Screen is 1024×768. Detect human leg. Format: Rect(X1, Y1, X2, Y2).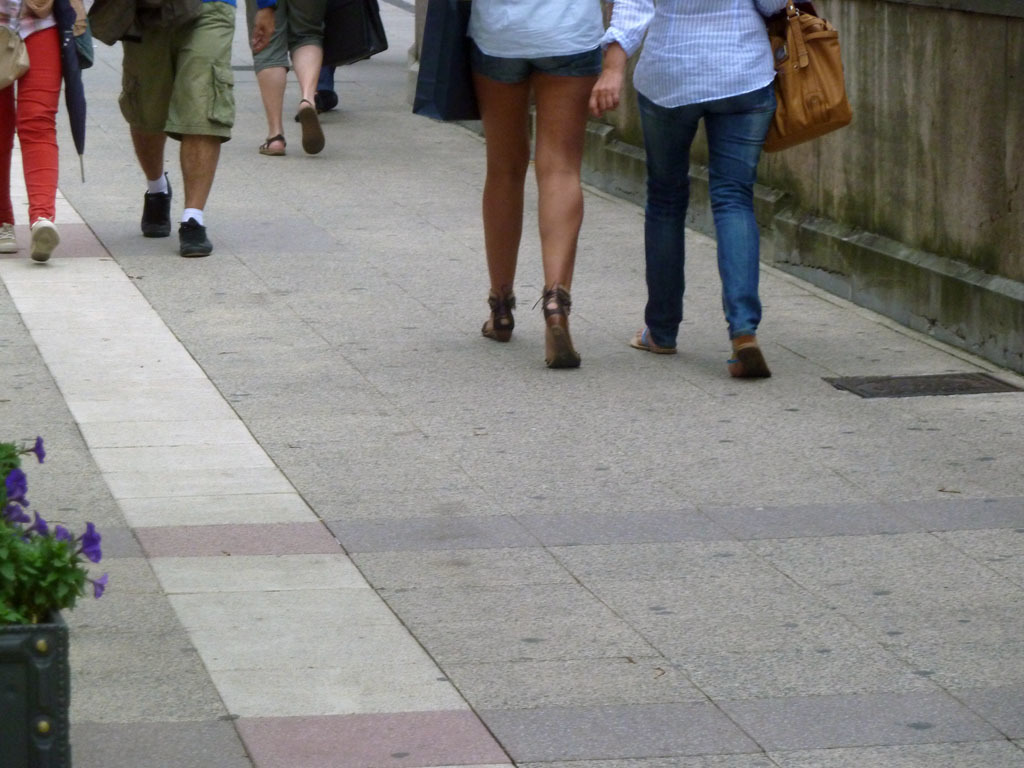
Rect(244, 4, 287, 155).
